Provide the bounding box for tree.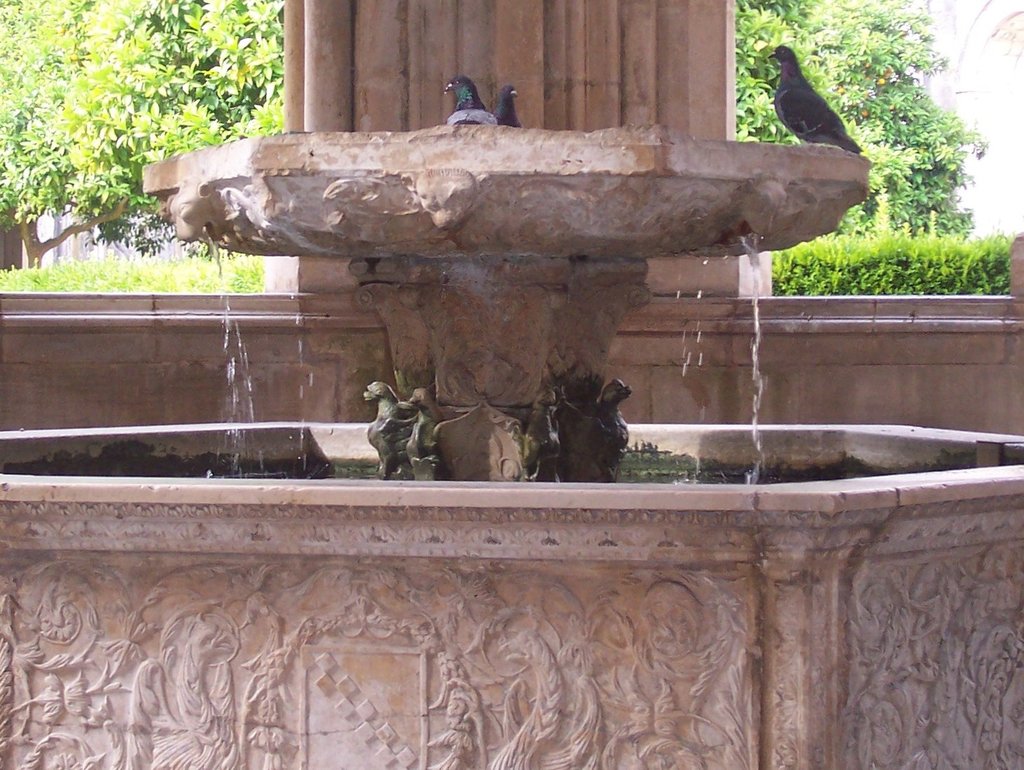
l=0, t=0, r=302, b=281.
